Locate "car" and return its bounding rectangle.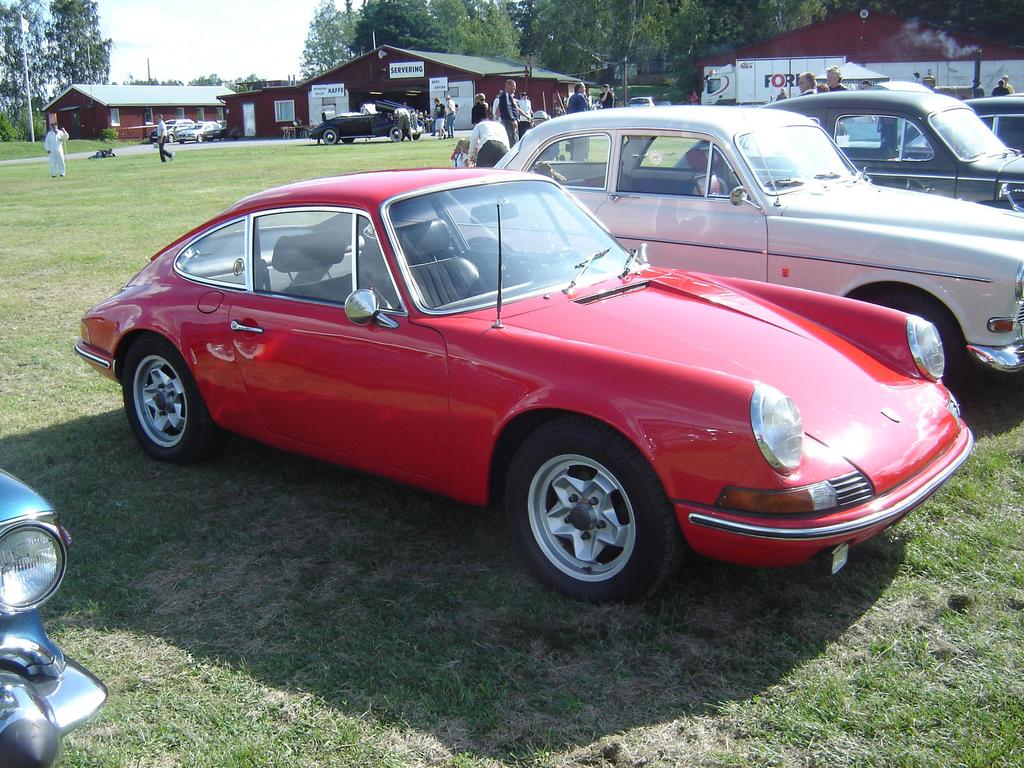
<region>75, 166, 975, 603</region>.
